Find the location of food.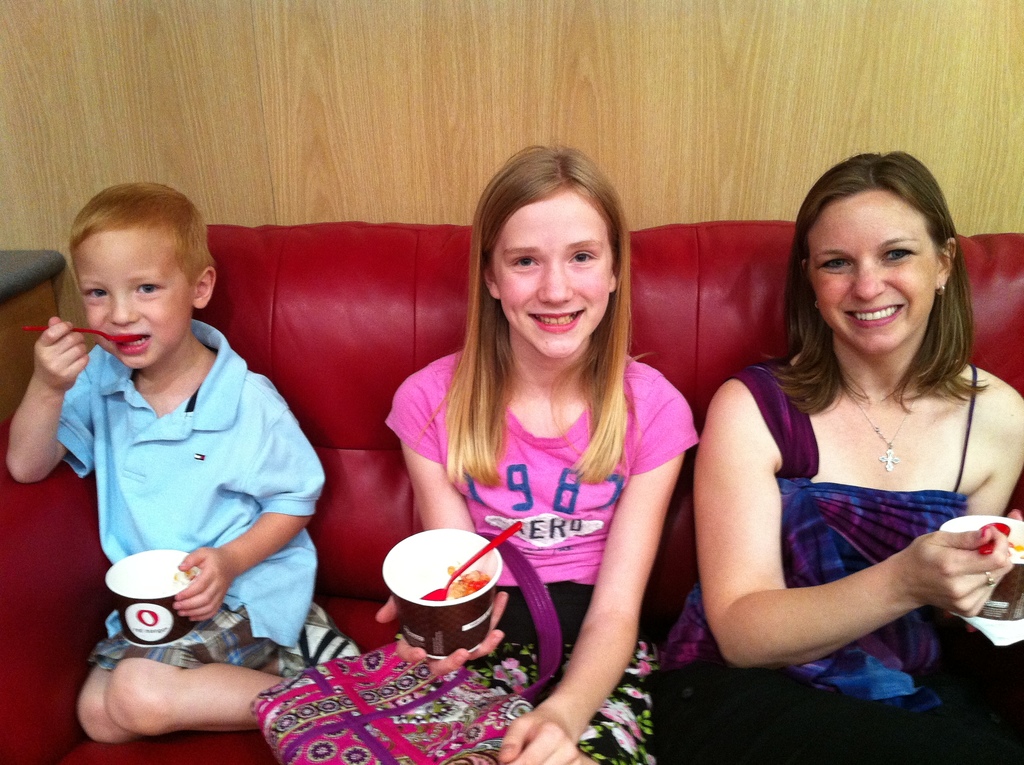
Location: 170:570:200:590.
